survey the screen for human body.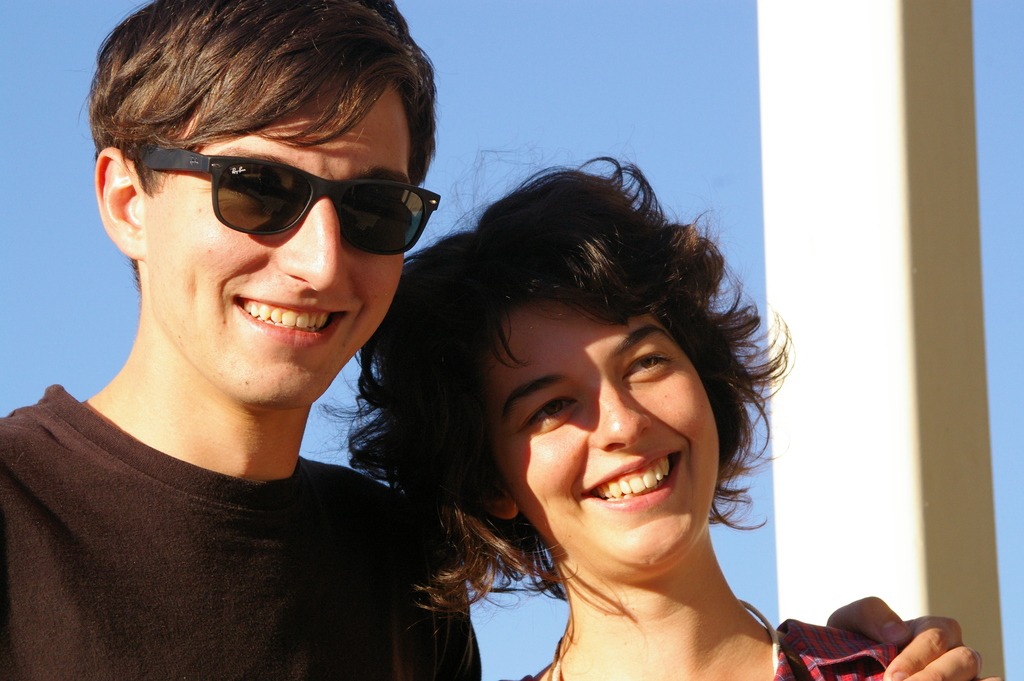
Survey found: rect(10, 26, 486, 667).
